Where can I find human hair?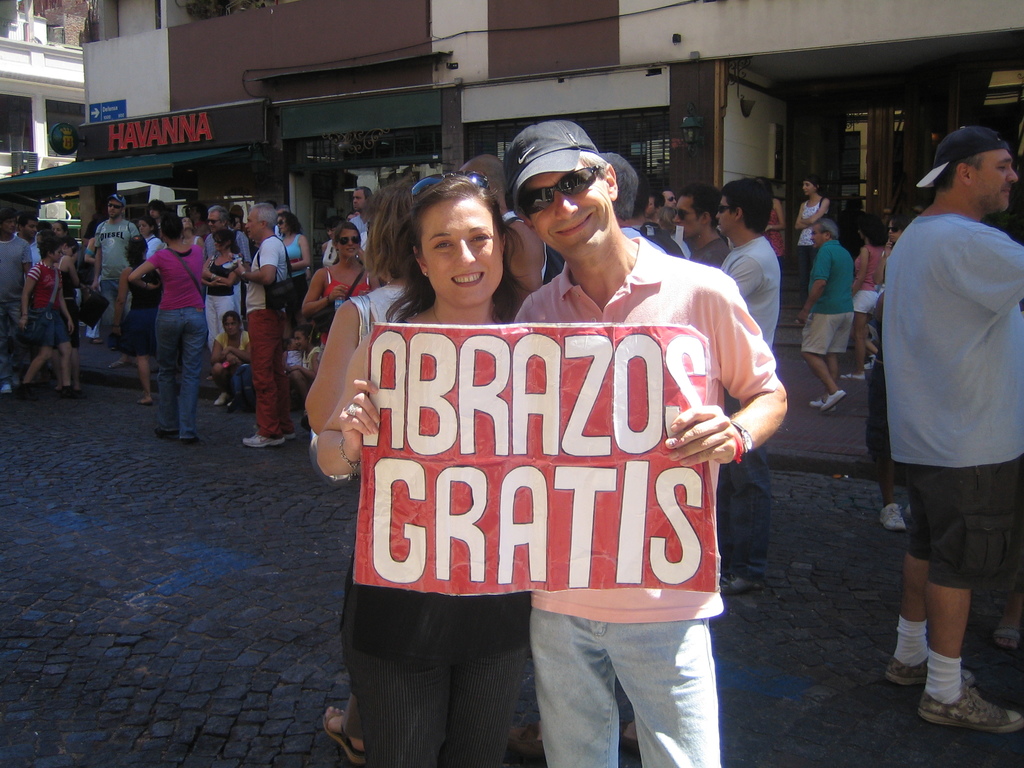
You can find it at [x1=580, y1=152, x2=612, y2=175].
